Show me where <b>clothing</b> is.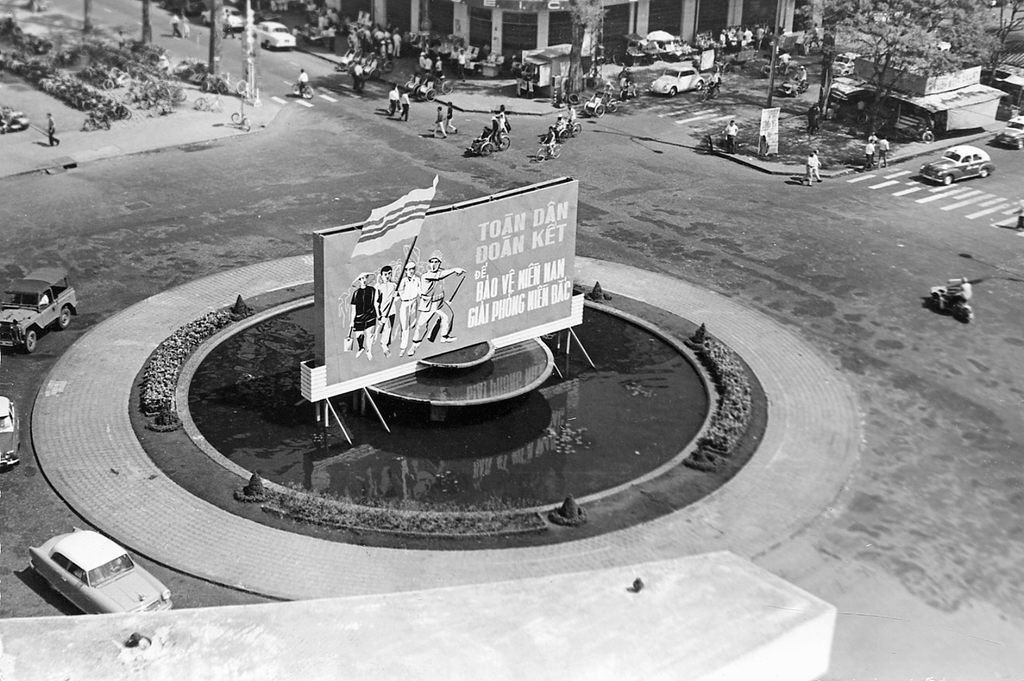
<b>clothing</b> is at [350,287,377,331].
